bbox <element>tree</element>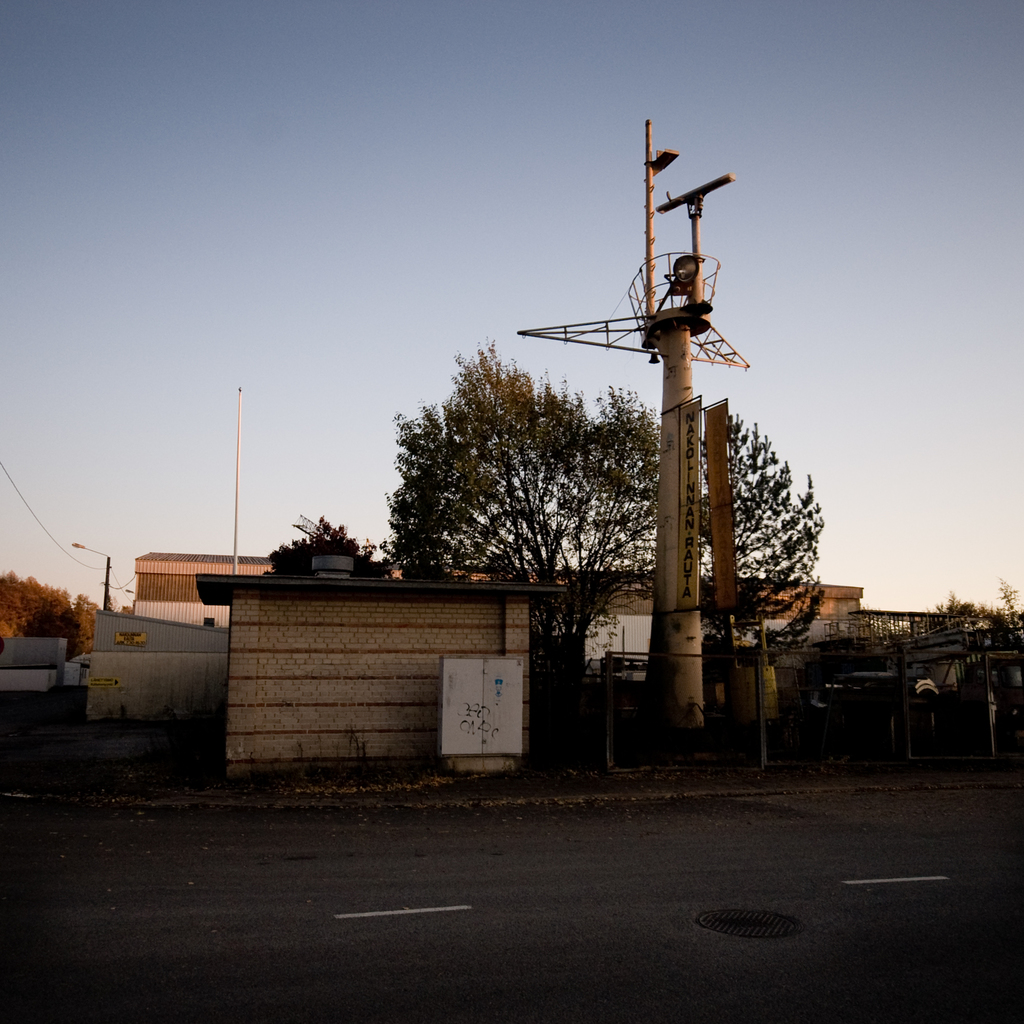
pyautogui.locateOnScreen(0, 564, 70, 657)
